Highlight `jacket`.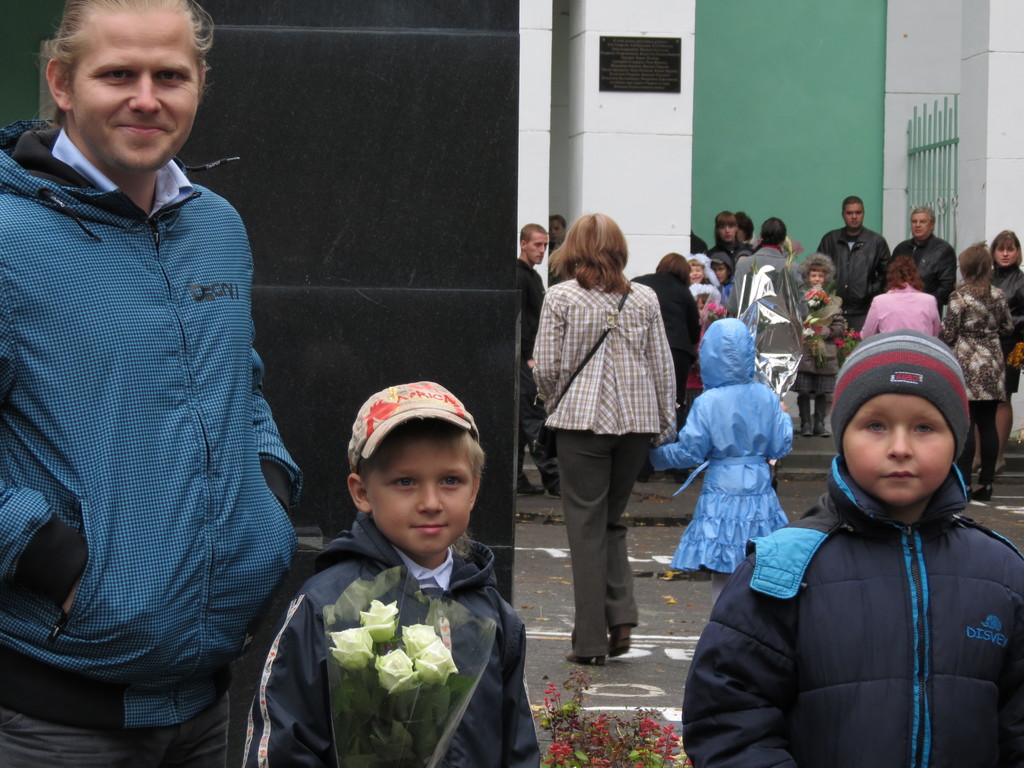
Highlighted region: Rect(650, 314, 794, 579).
